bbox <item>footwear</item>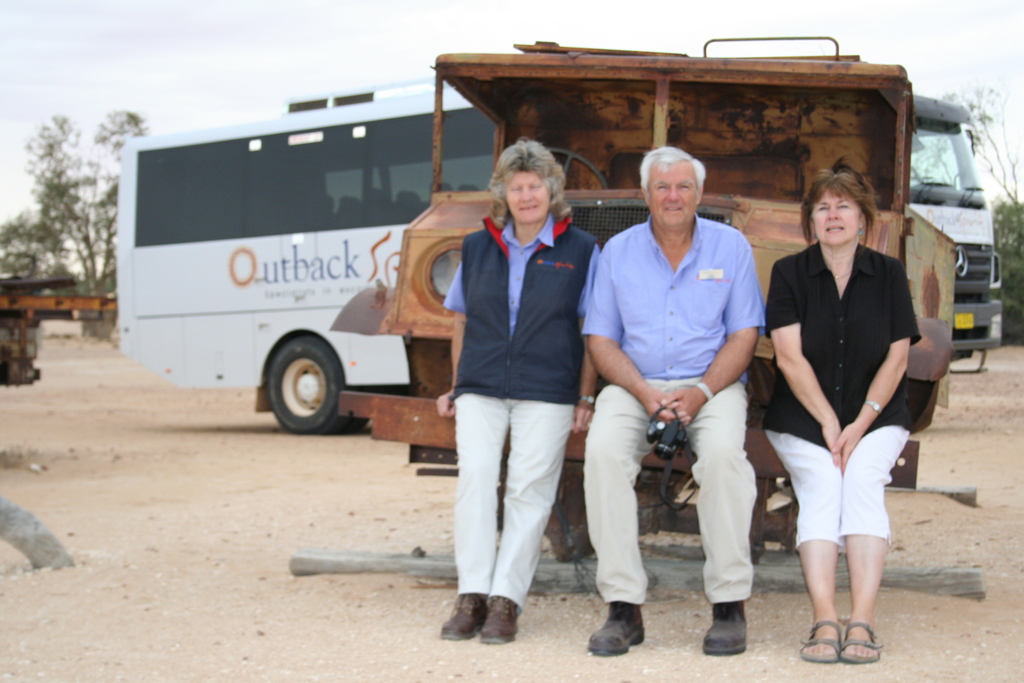
Rect(833, 620, 884, 666)
